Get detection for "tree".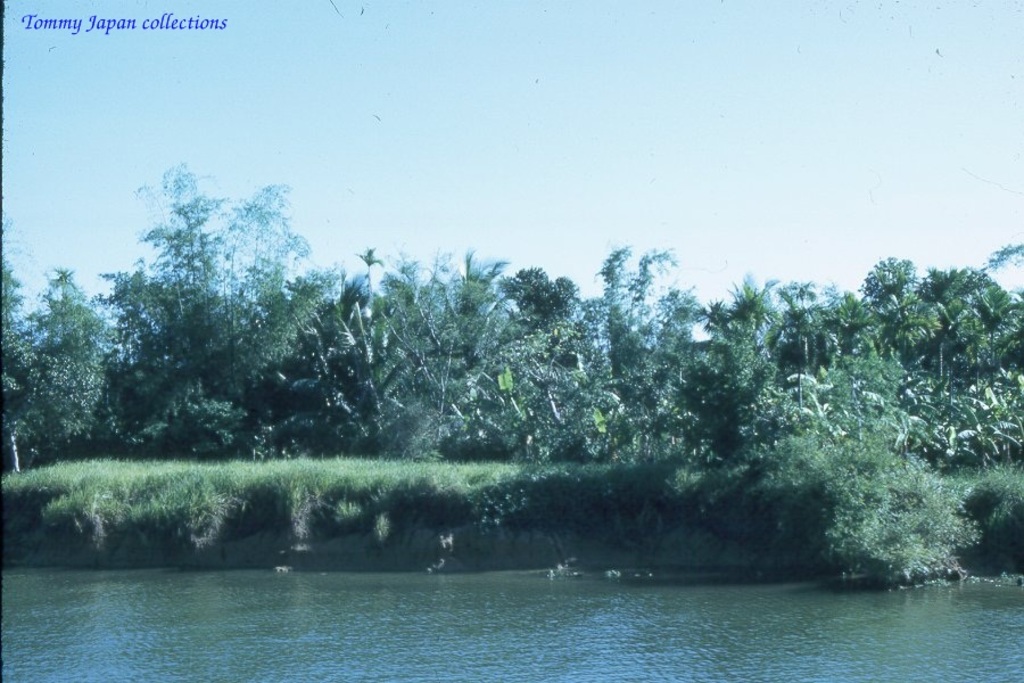
Detection: x1=487, y1=257, x2=675, y2=456.
